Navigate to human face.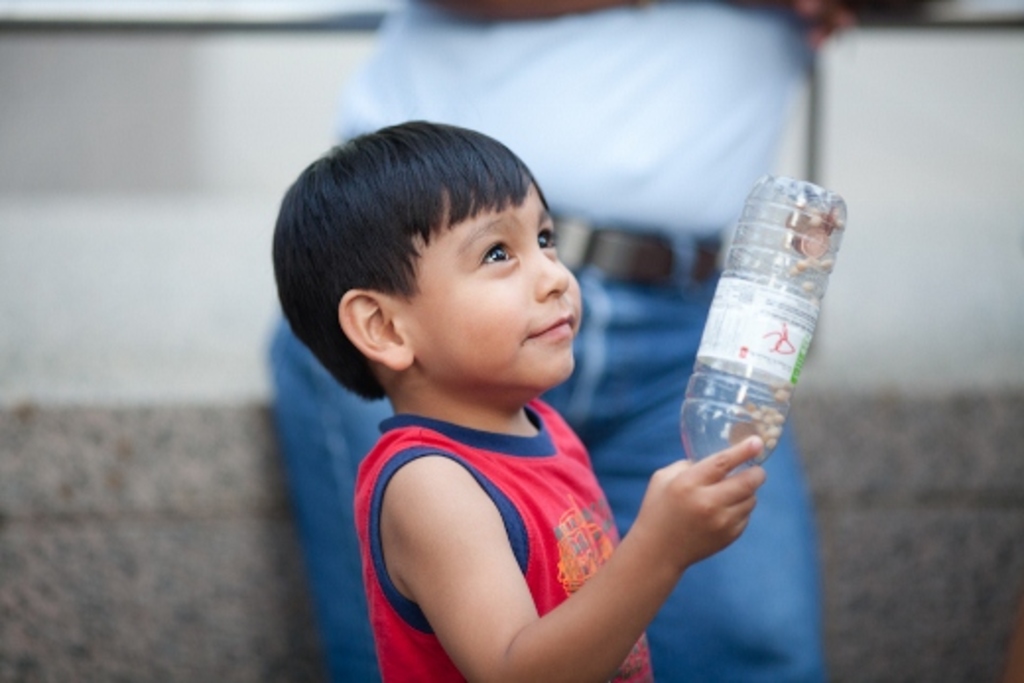
Navigation target: 396,183,585,388.
